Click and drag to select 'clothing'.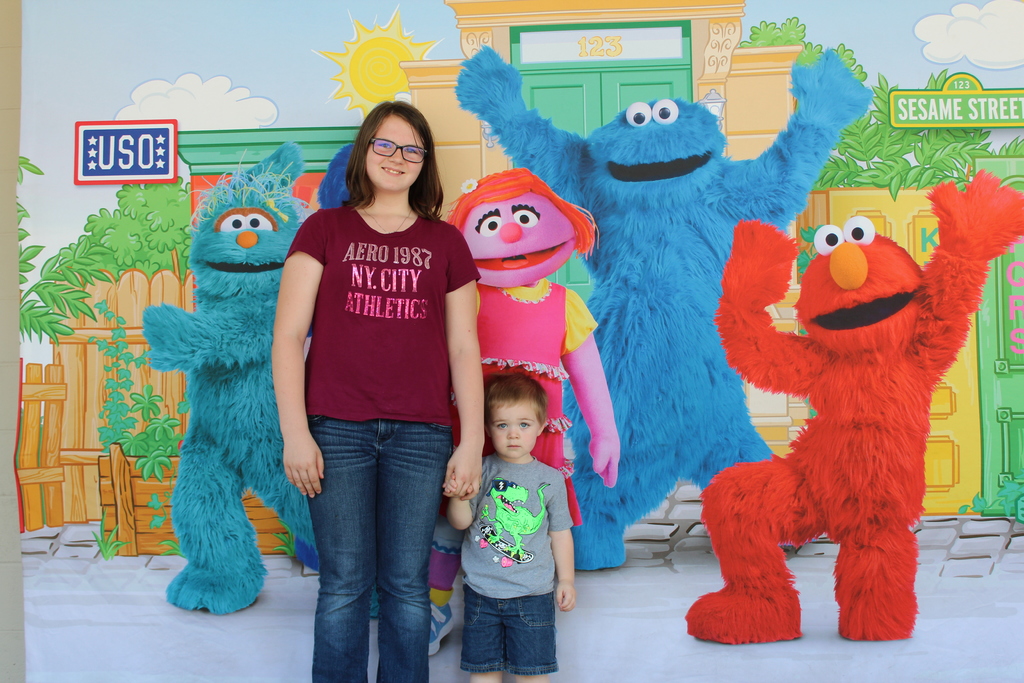
Selection: pyautogui.locateOnScreen(479, 446, 579, 681).
